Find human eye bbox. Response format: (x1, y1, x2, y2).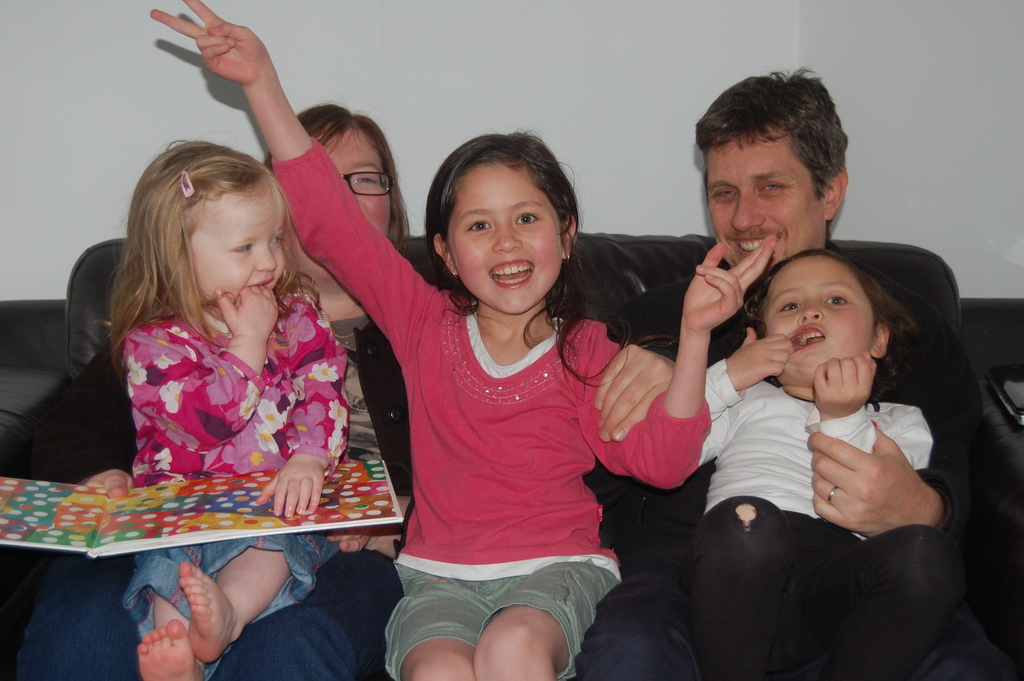
(769, 291, 808, 311).
